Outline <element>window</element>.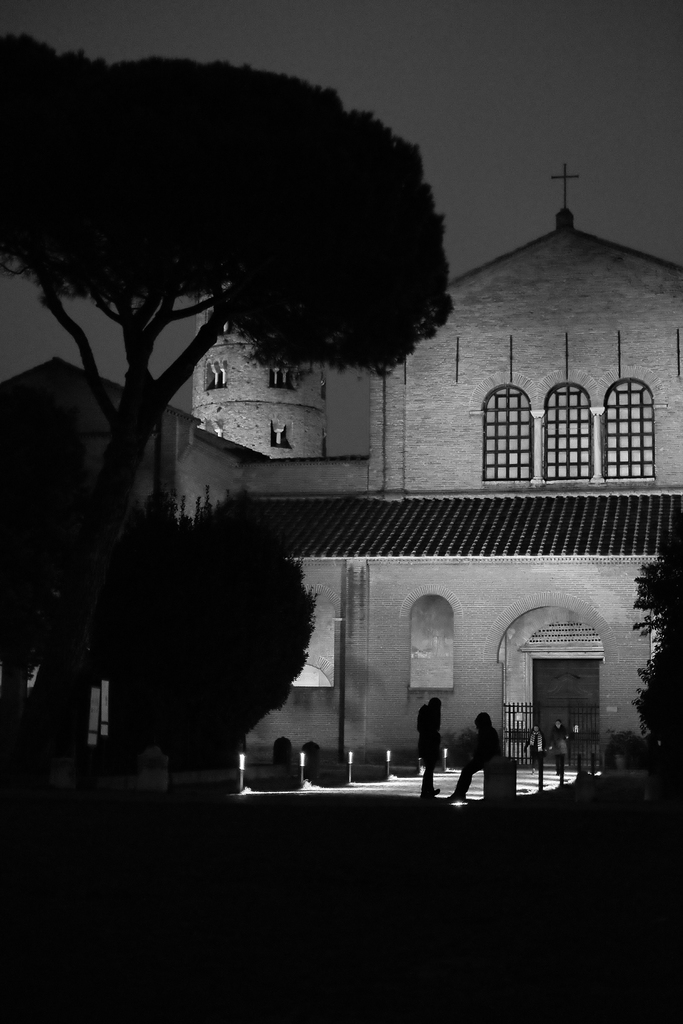
Outline: {"left": 404, "top": 596, "right": 456, "bottom": 687}.
